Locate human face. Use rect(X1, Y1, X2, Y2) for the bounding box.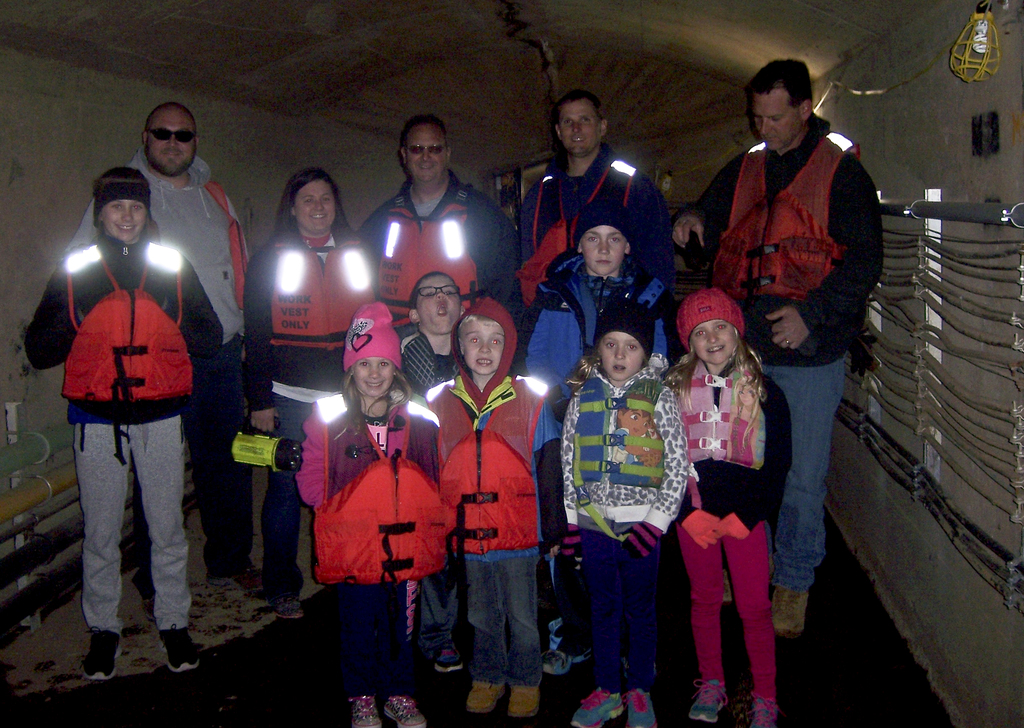
rect(753, 93, 802, 150).
